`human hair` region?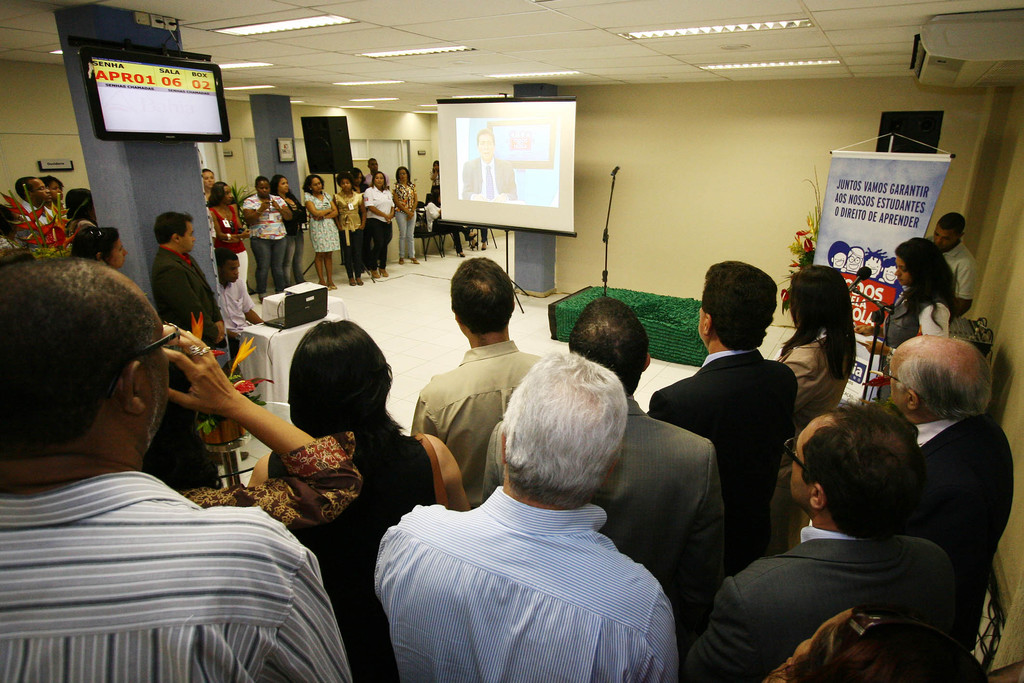
bbox(0, 257, 158, 453)
